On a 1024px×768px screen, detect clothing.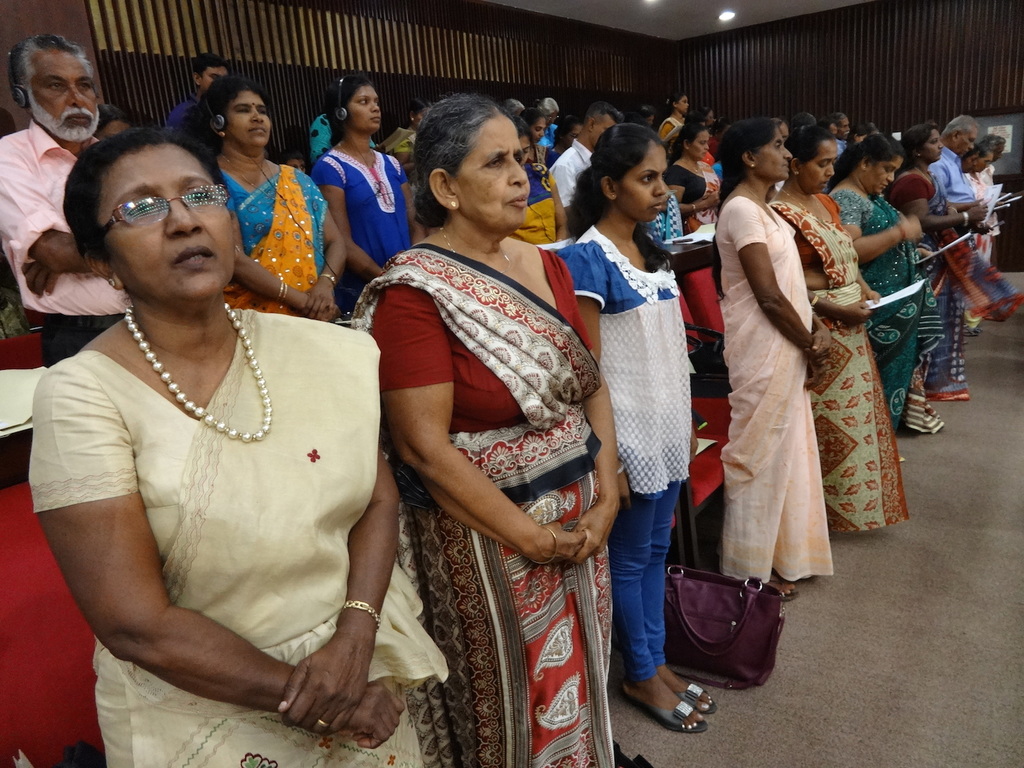
<bbox>347, 244, 617, 767</bbox>.
